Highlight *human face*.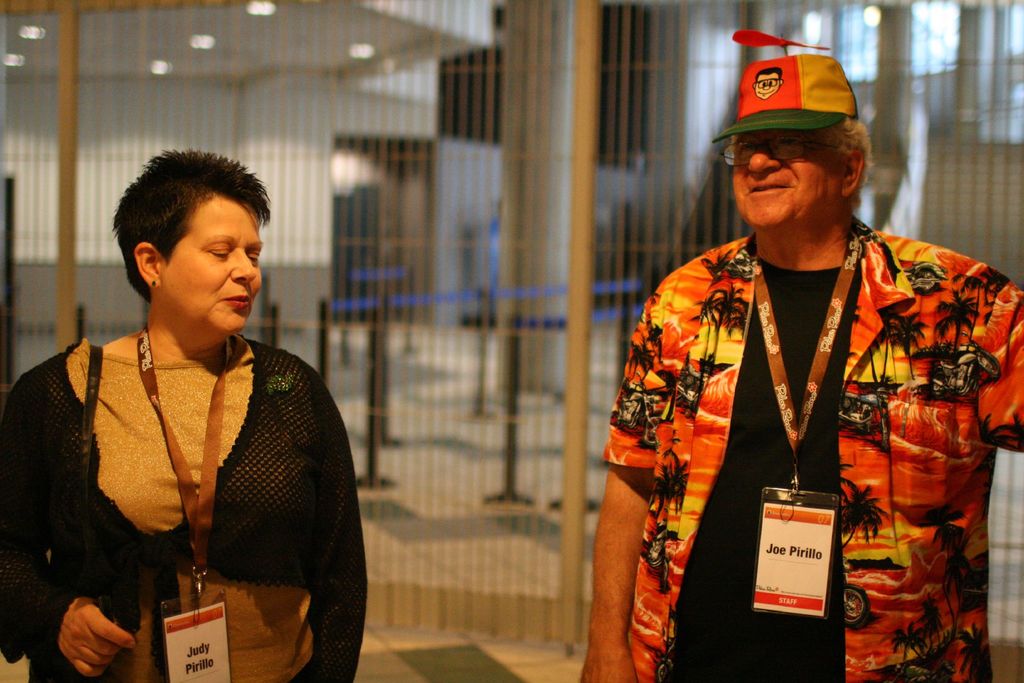
Highlighted region: (left=728, top=140, right=835, bottom=233).
